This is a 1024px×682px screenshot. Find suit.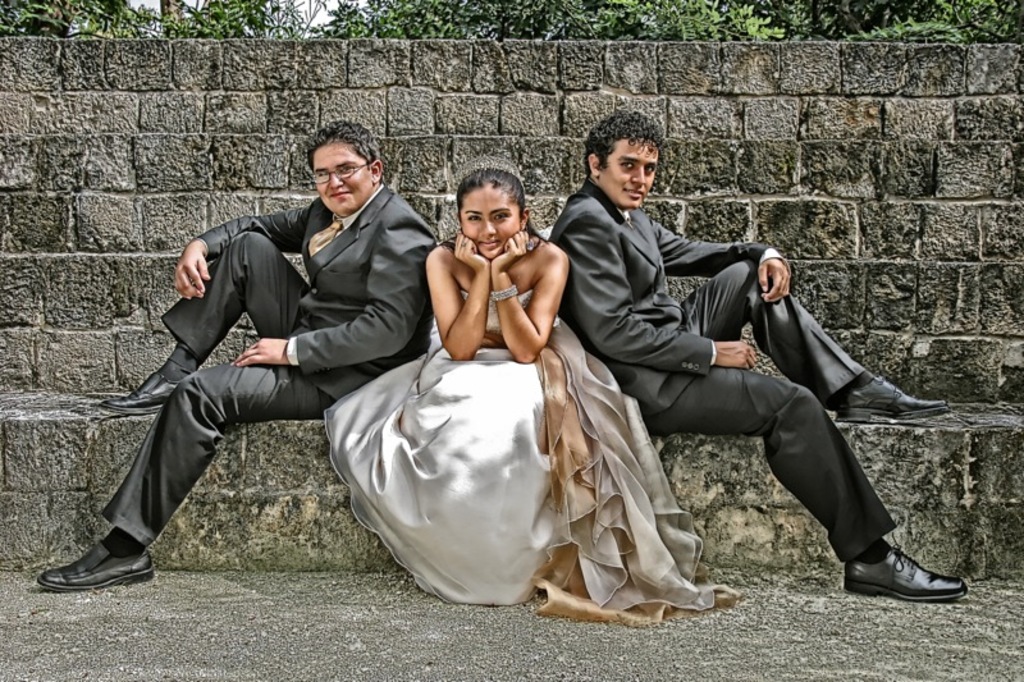
Bounding box: box=[549, 179, 900, 564].
